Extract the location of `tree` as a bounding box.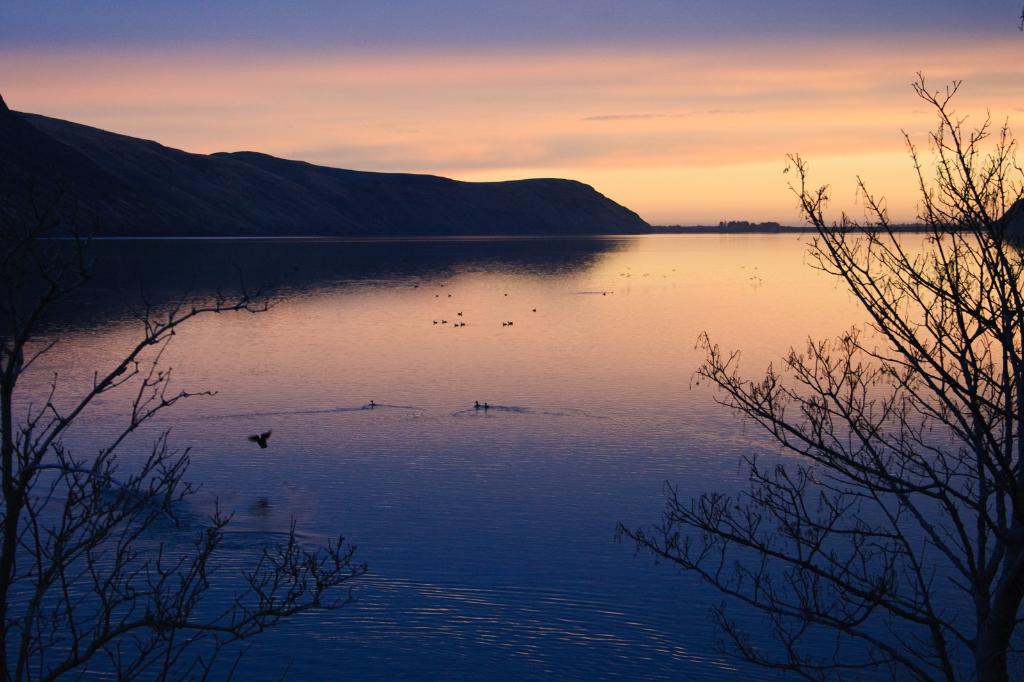
<region>0, 257, 370, 681</region>.
